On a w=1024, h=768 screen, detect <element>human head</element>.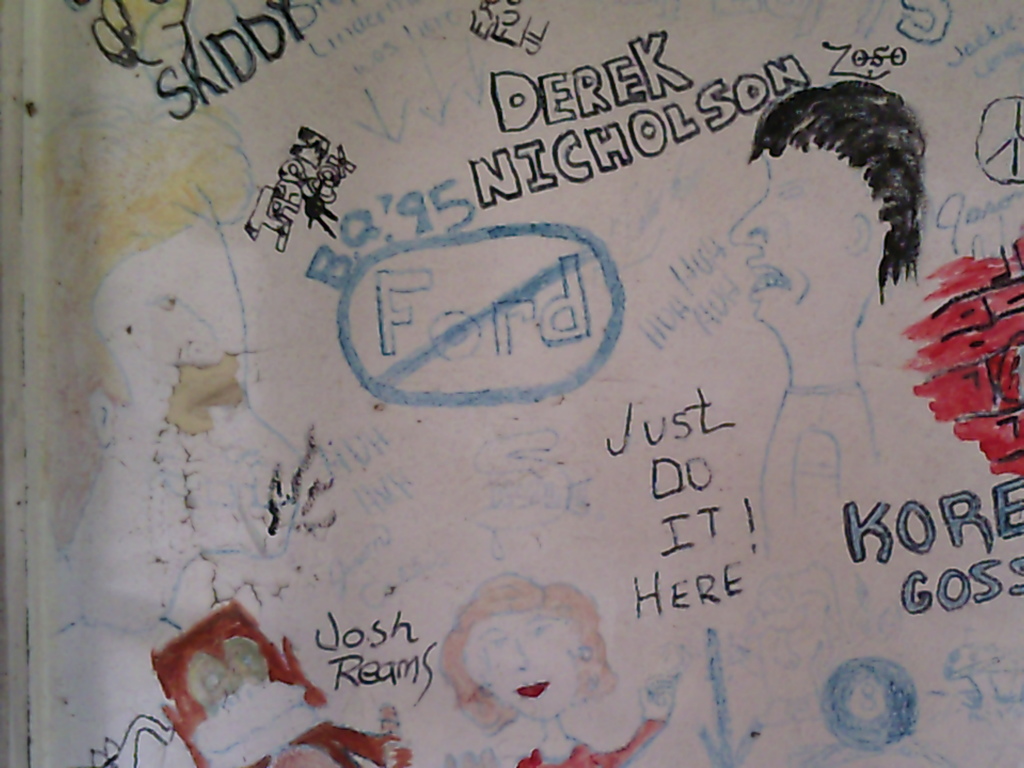
bbox=[445, 575, 603, 718].
